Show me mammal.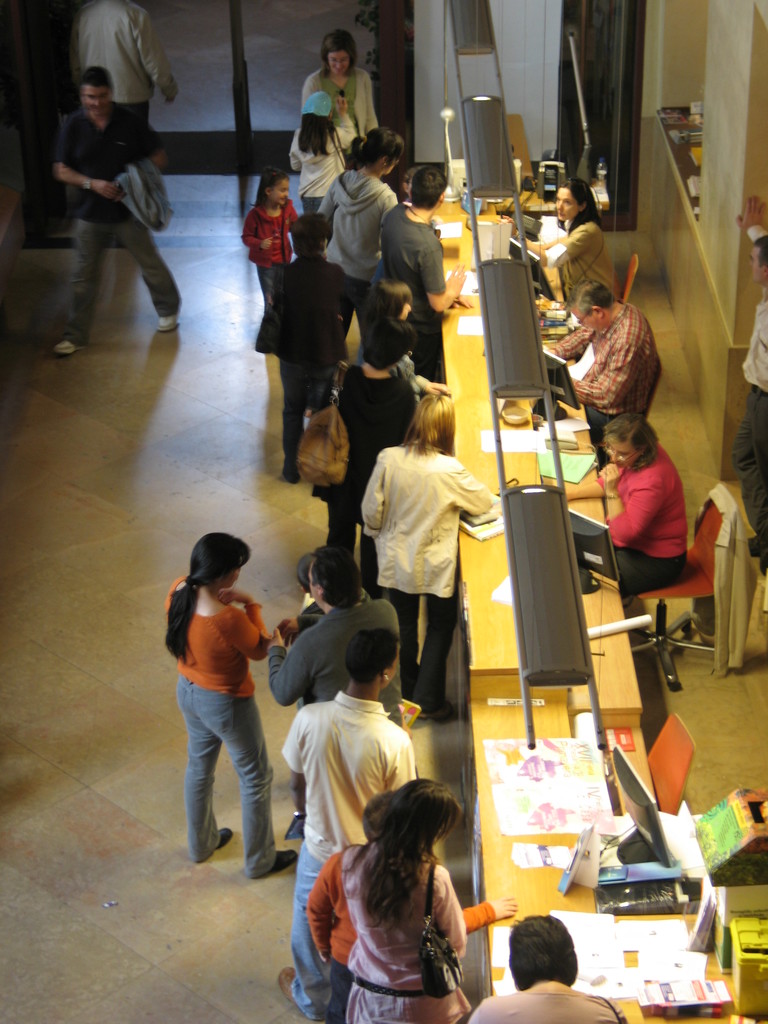
mammal is here: pyautogui.locateOnScreen(339, 776, 475, 1023).
